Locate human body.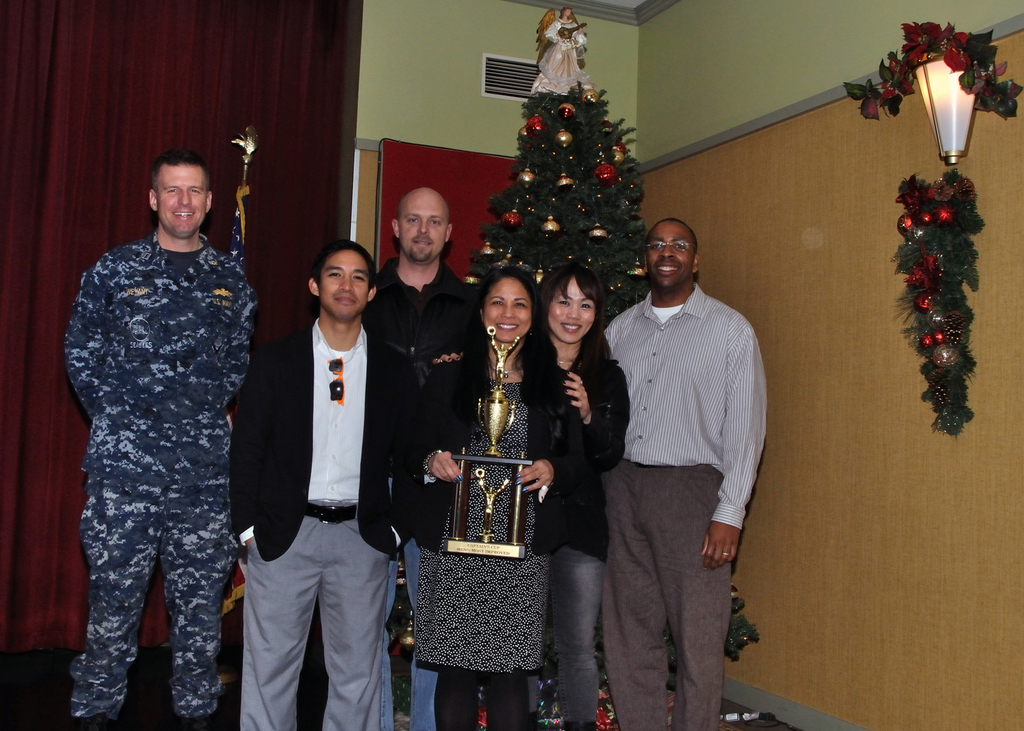
Bounding box: 425, 261, 639, 730.
